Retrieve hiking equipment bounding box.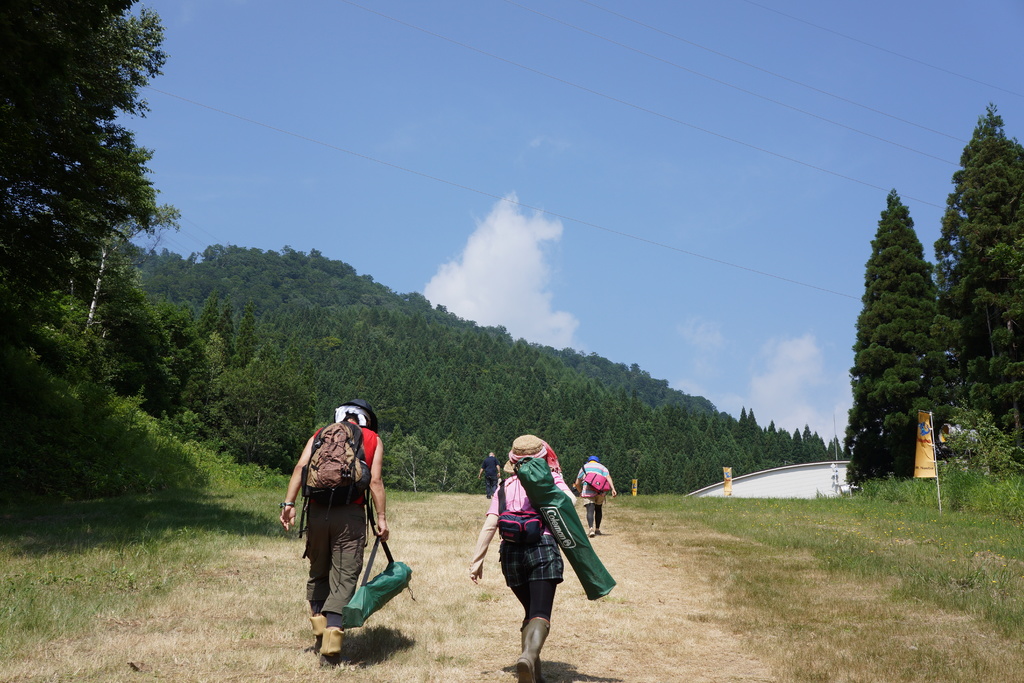
Bounding box: [left=580, top=461, right=609, bottom=493].
